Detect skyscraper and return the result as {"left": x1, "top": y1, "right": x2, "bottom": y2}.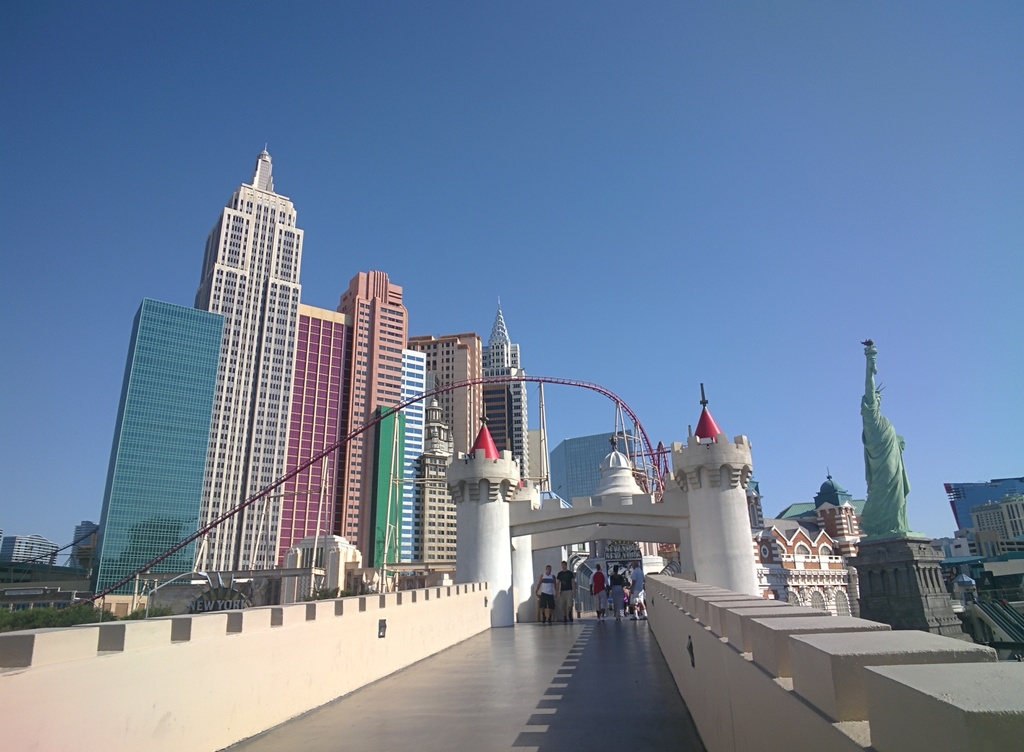
{"left": 276, "top": 302, "right": 344, "bottom": 552}.
